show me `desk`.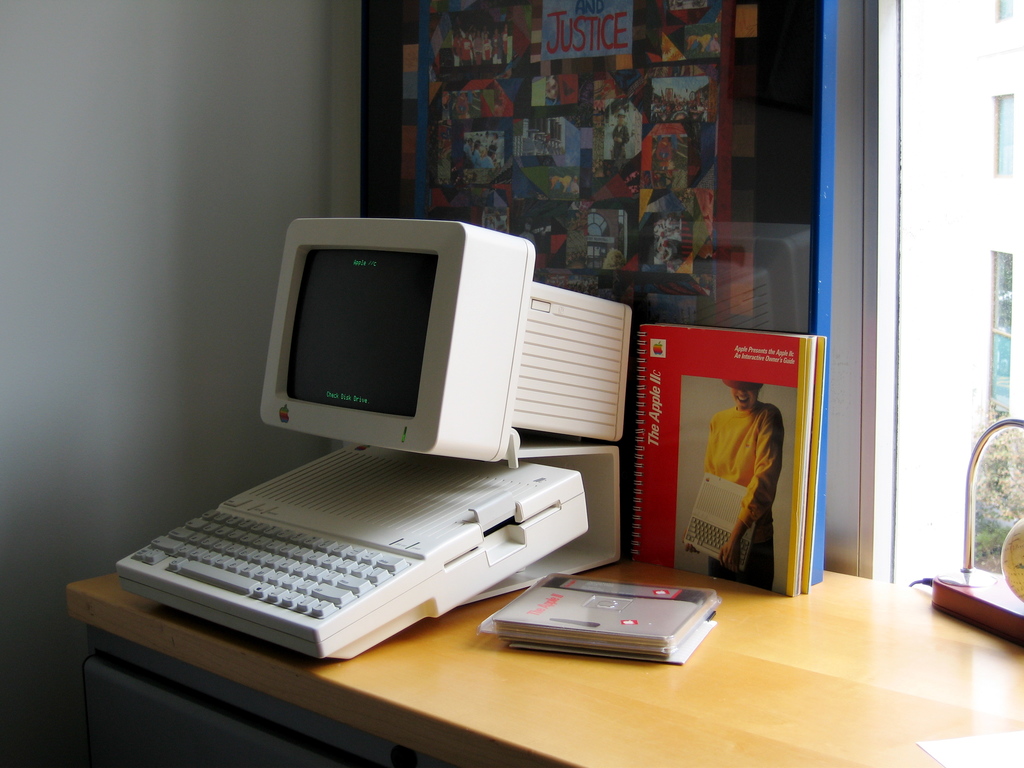
`desk` is here: <box>68,553,1023,767</box>.
